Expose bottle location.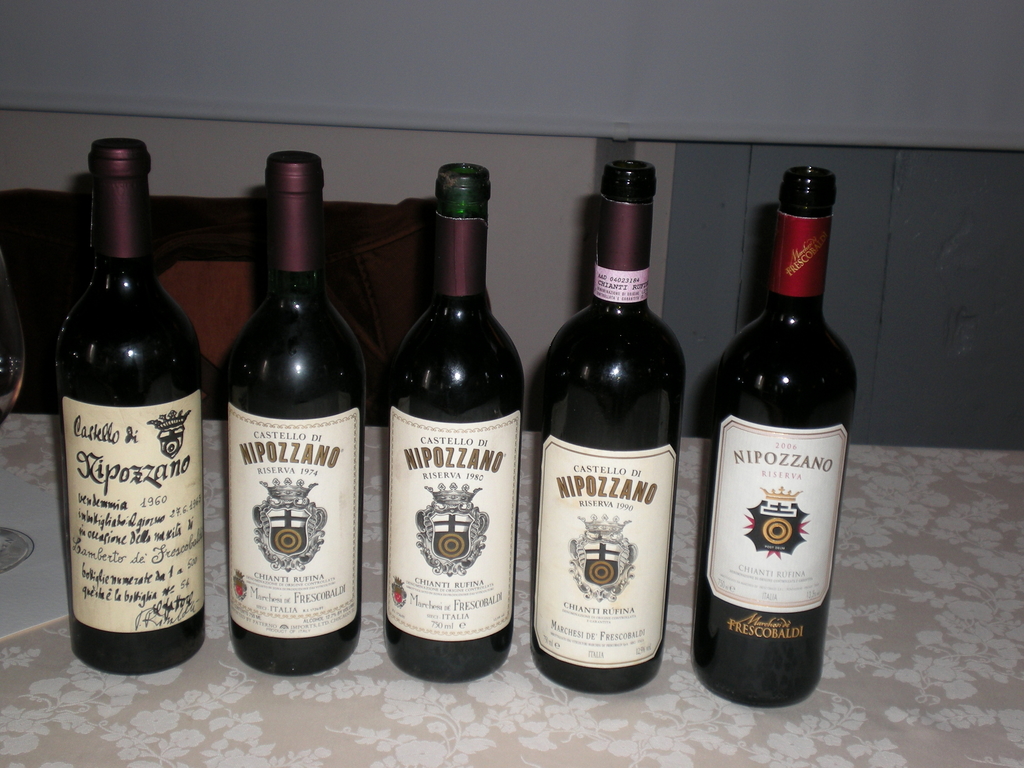
Exposed at (689, 166, 838, 704).
